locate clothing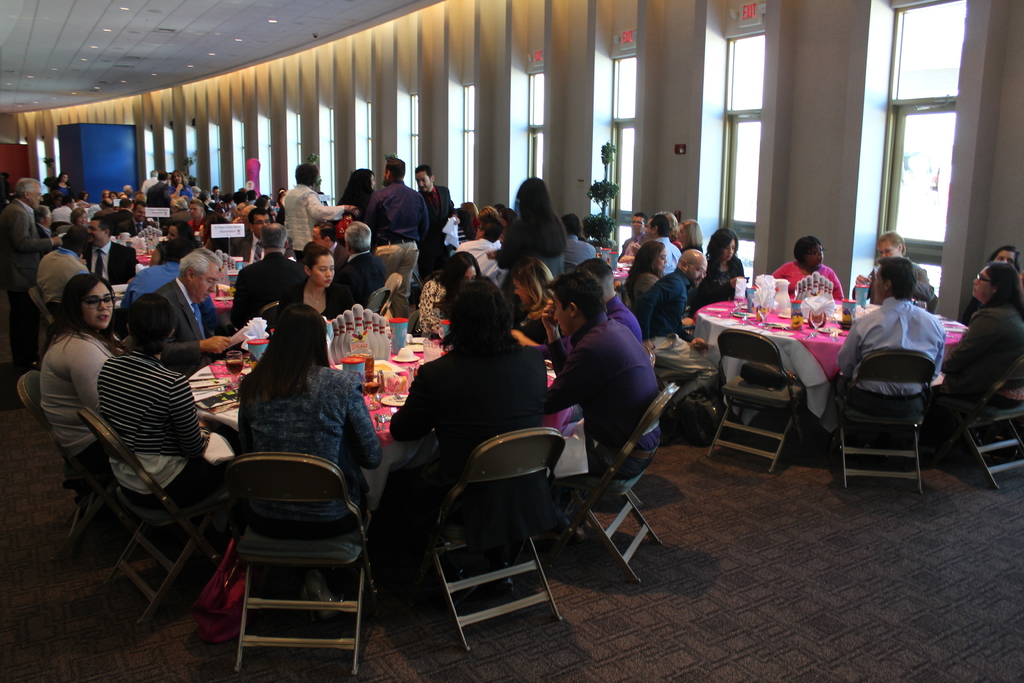
496:210:562:283
